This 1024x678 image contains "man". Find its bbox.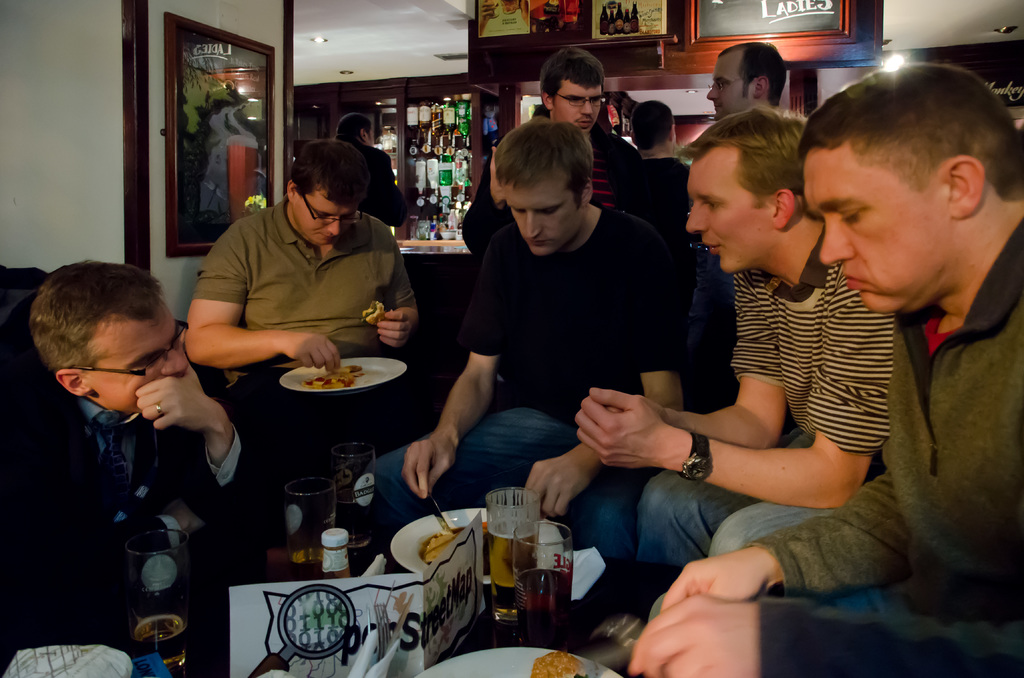
708,40,792,122.
